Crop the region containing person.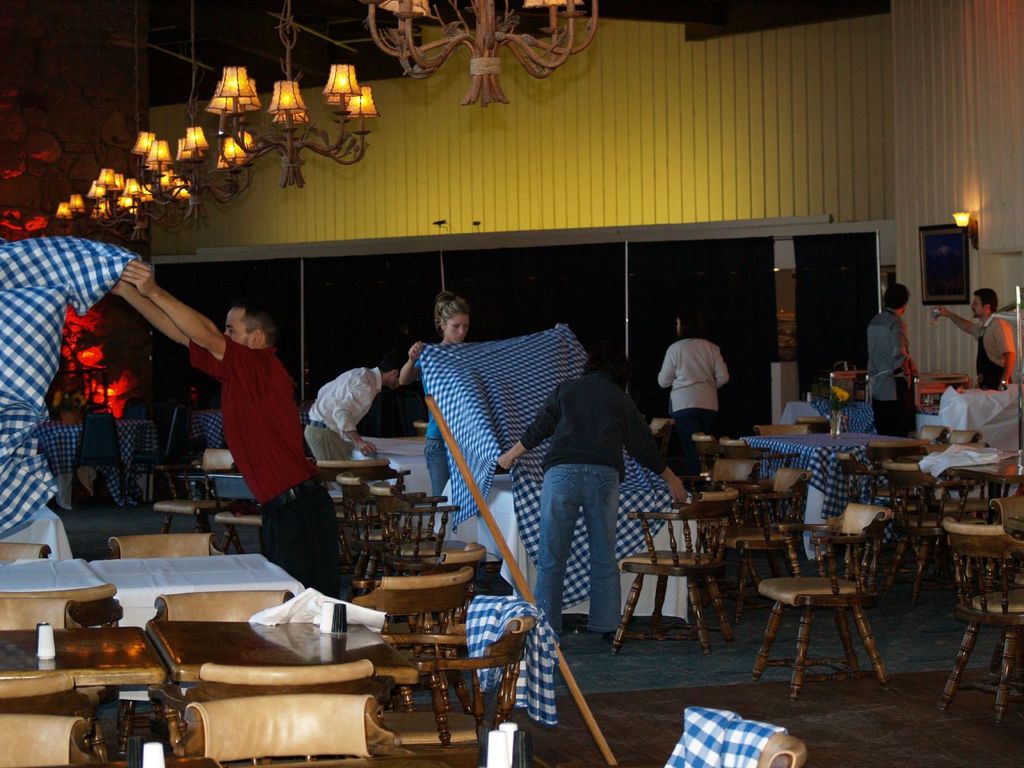
Crop region: {"x1": 398, "y1": 292, "x2": 563, "y2": 506}.
